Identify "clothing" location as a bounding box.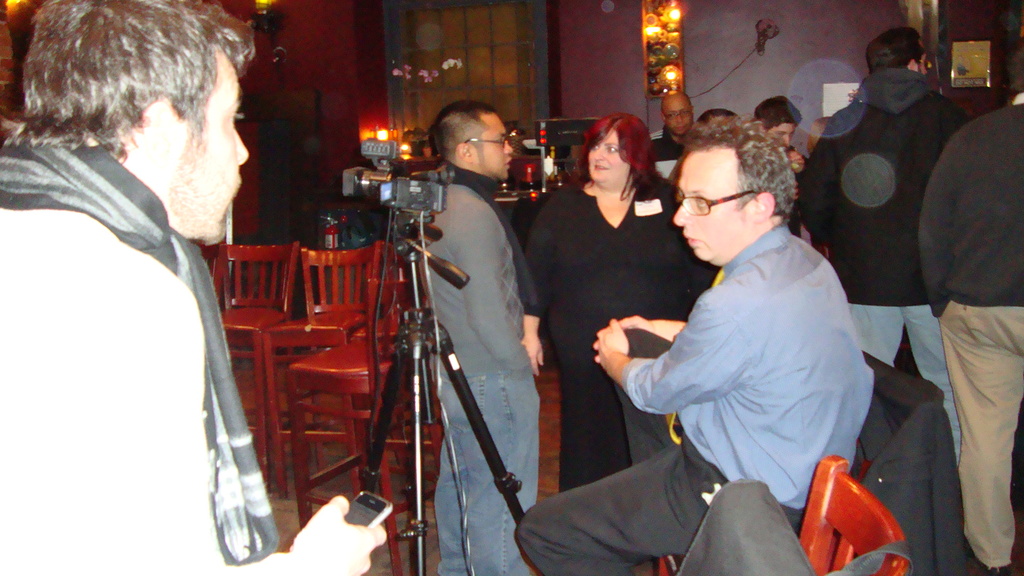
locate(421, 167, 544, 575).
